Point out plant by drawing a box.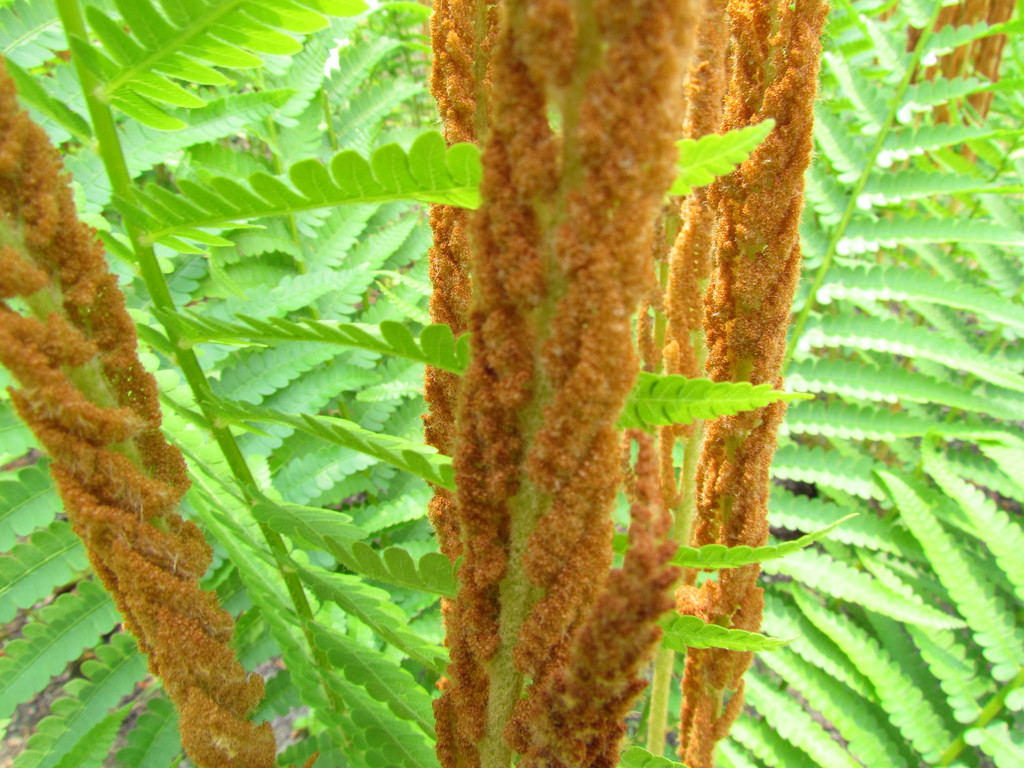
region(0, 0, 1023, 767).
